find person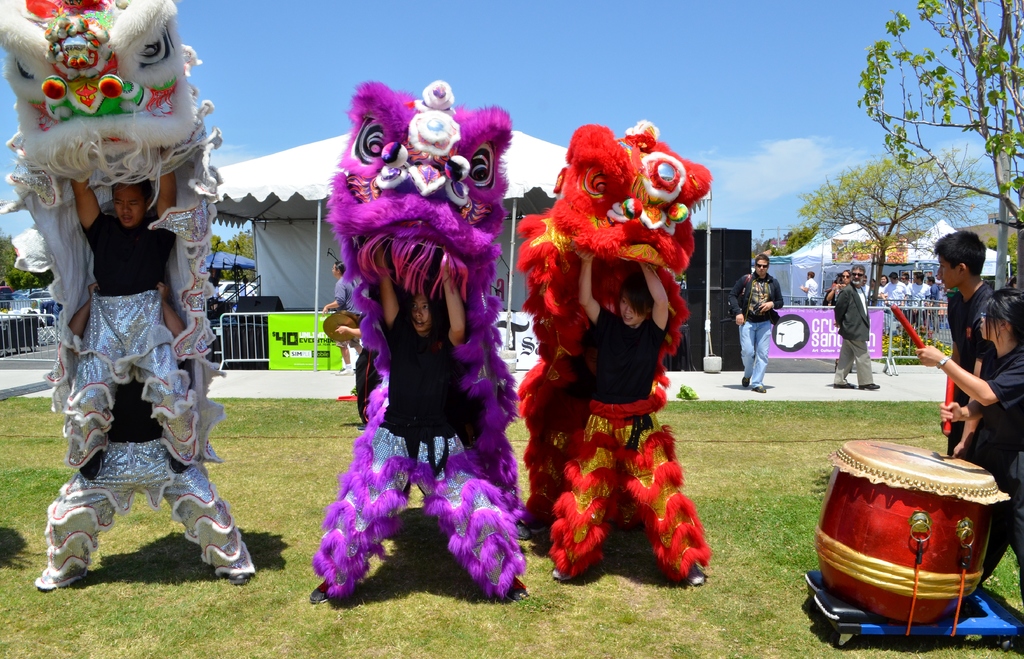
[929,277,939,305]
